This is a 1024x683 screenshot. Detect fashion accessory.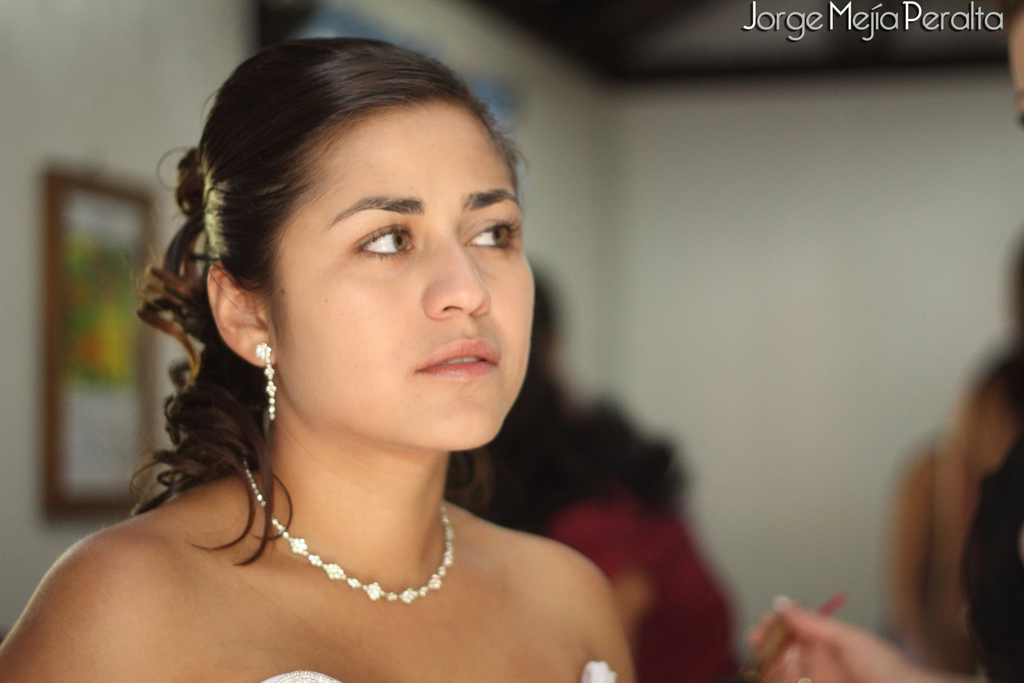
l=252, t=339, r=279, b=421.
